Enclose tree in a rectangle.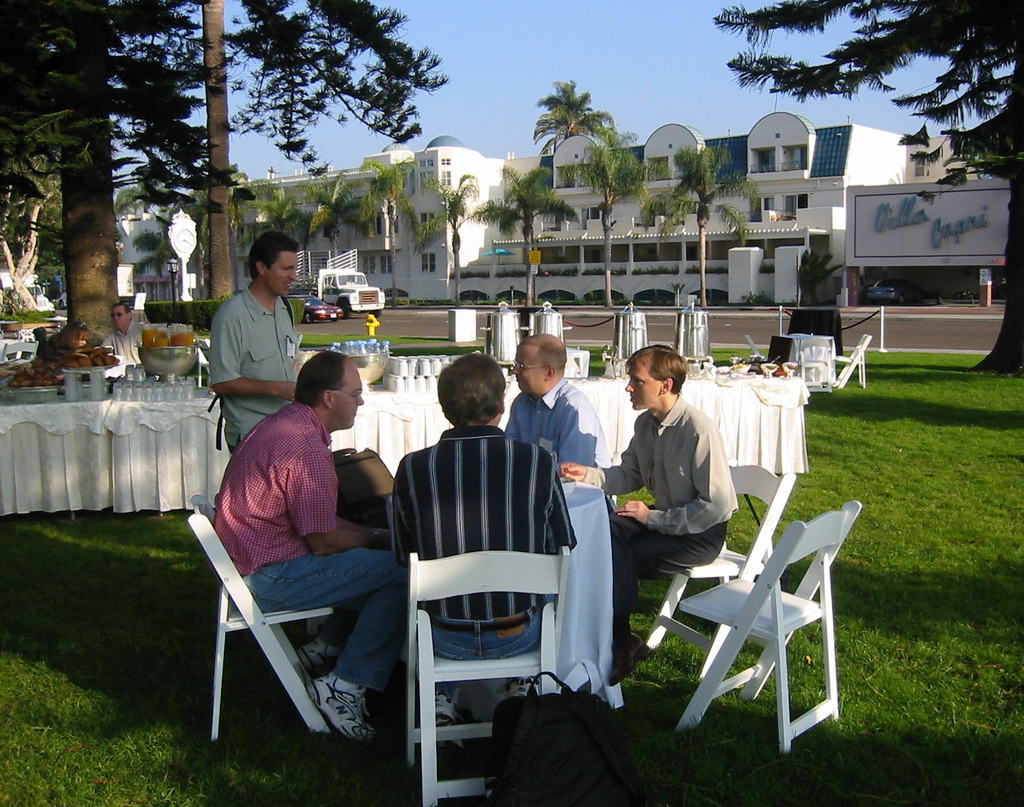
206,0,250,293.
